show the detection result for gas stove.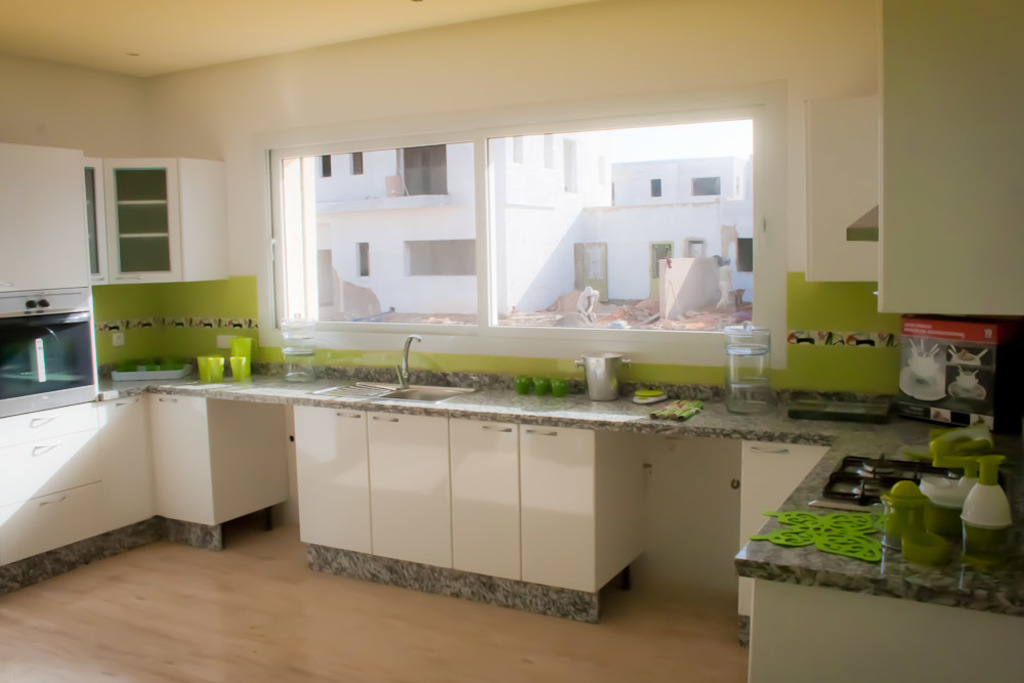
bbox(818, 451, 1004, 503).
